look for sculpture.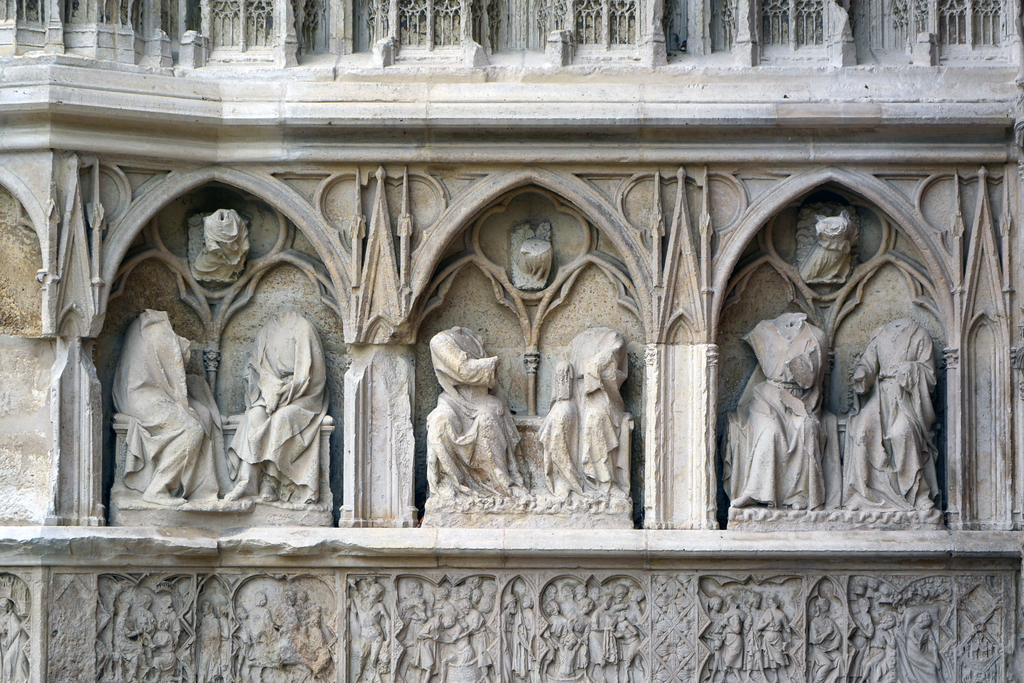
Found: Rect(349, 579, 395, 682).
